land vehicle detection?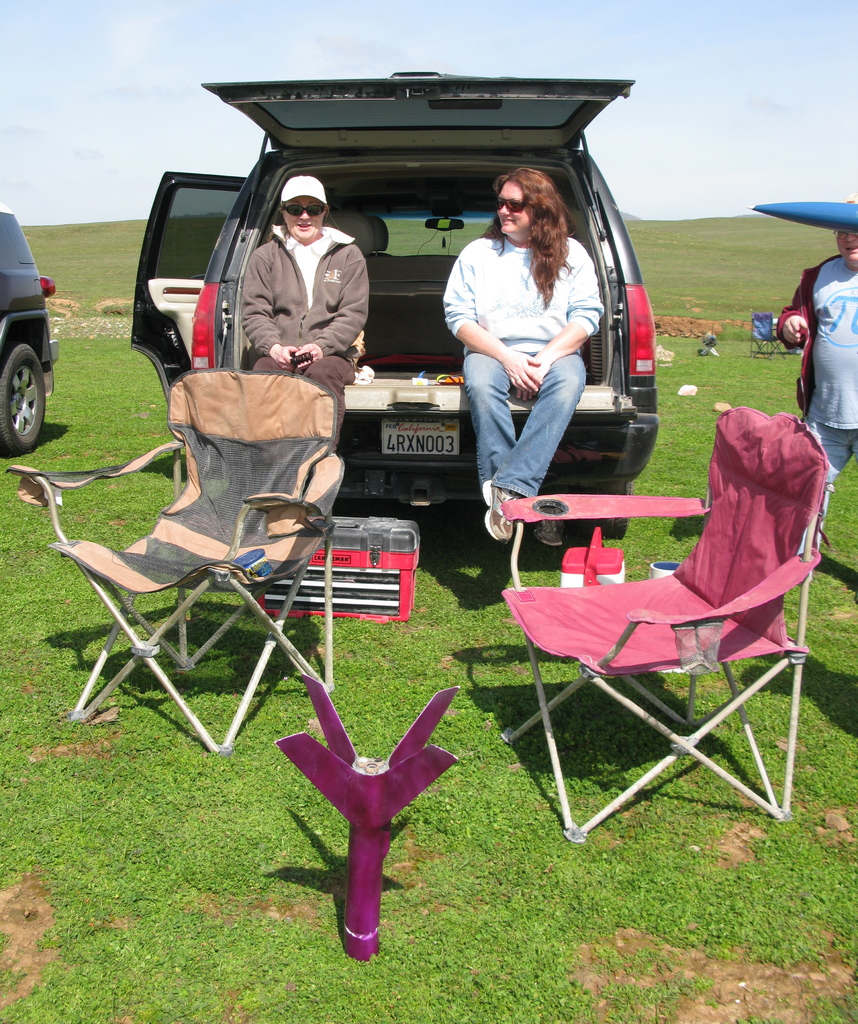
(left=0, top=200, right=60, bottom=452)
